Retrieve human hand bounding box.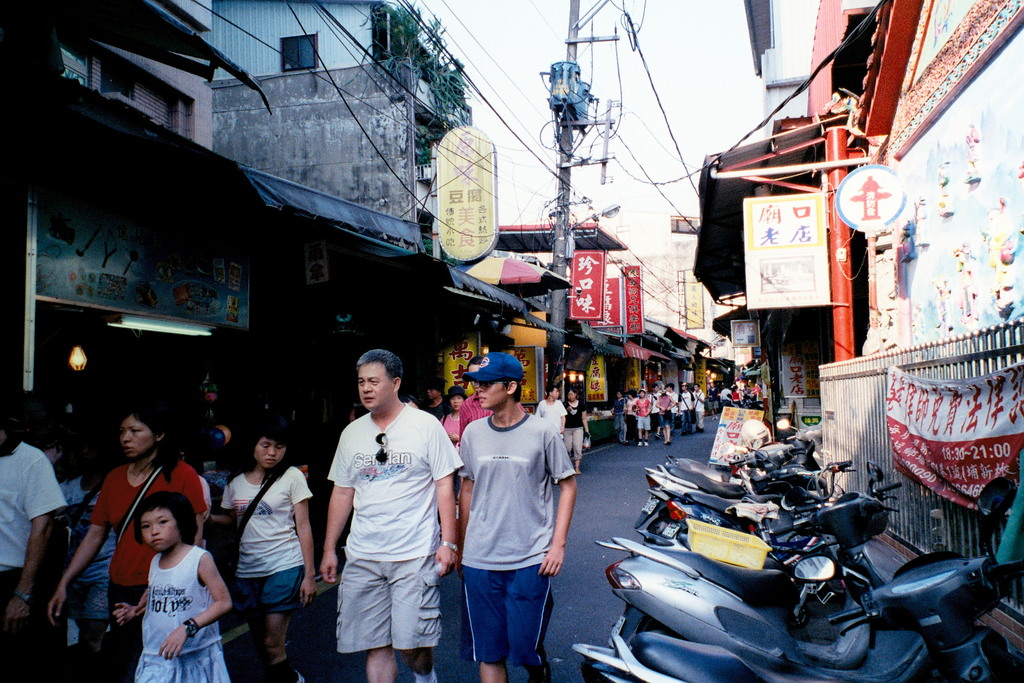
Bounding box: select_region(434, 544, 459, 580).
